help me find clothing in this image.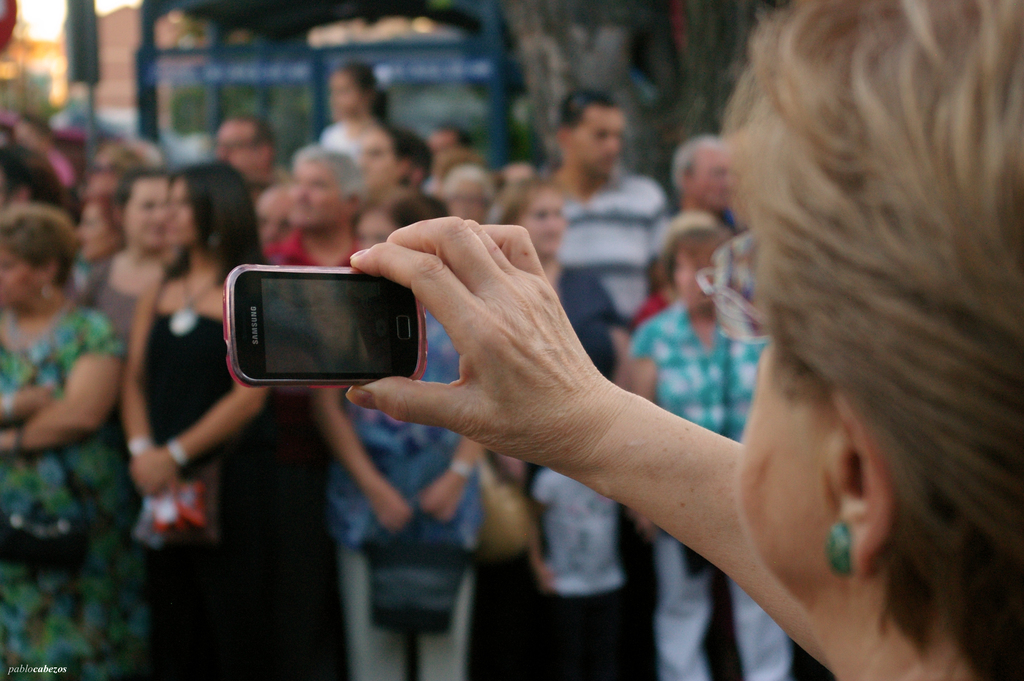
Found it: detection(655, 529, 796, 680).
